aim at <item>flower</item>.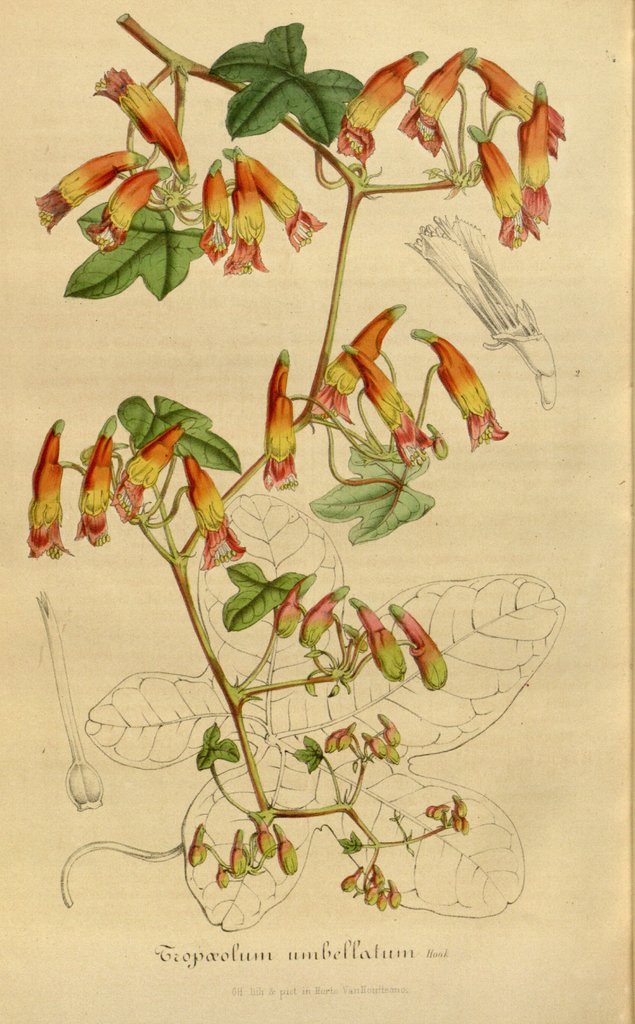
Aimed at l=112, t=420, r=181, b=527.
